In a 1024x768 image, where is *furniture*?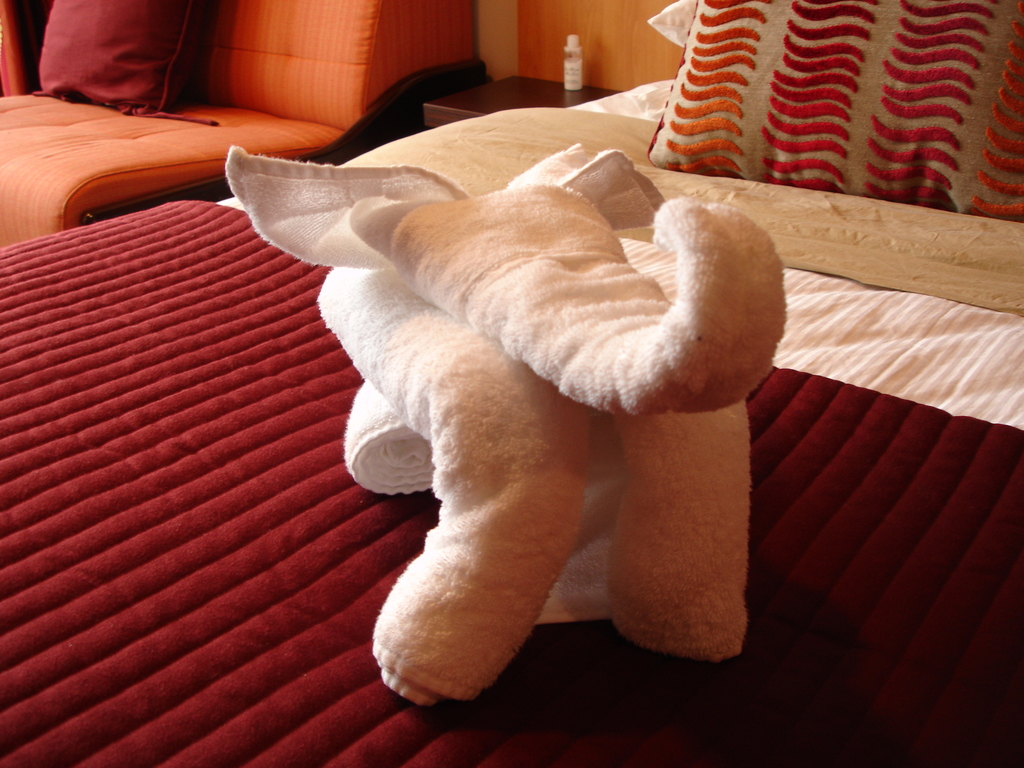
l=422, t=70, r=614, b=130.
